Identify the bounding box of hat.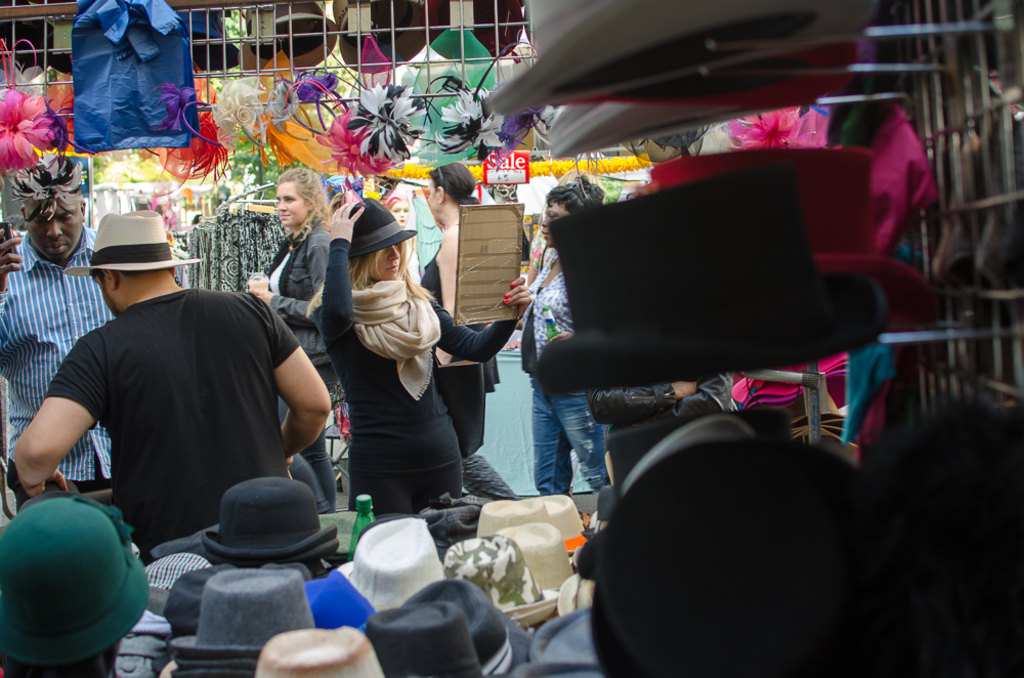
[356,607,485,677].
